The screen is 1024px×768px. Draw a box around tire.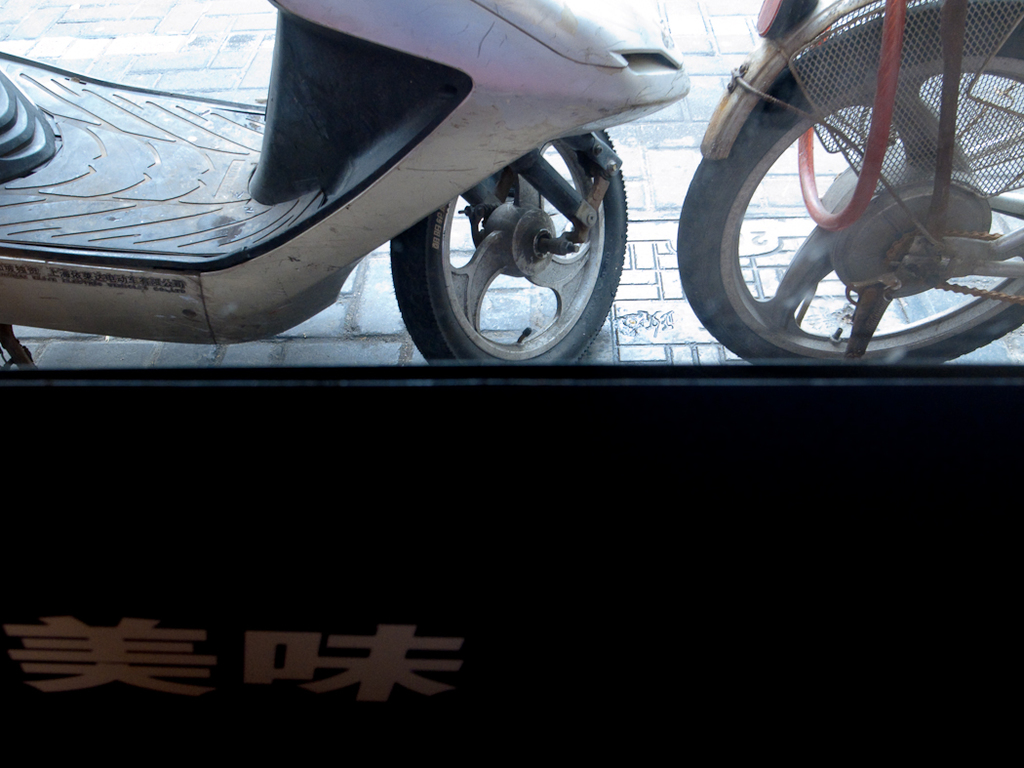
x1=409, y1=112, x2=622, y2=357.
